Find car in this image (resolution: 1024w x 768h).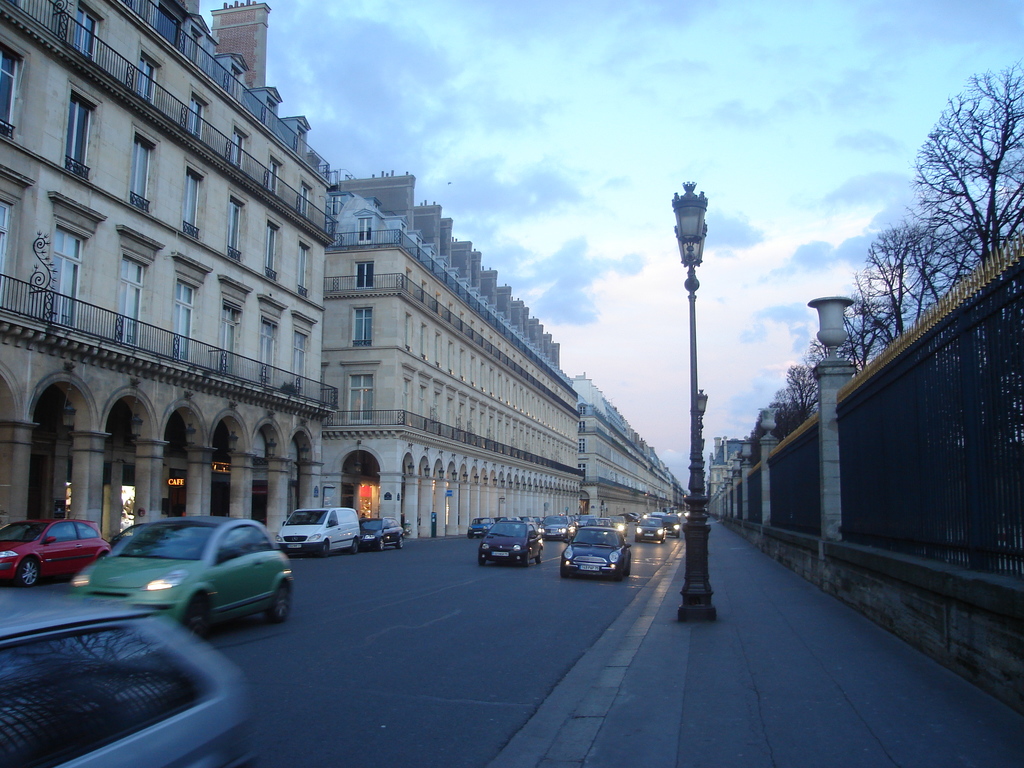
detection(477, 517, 543, 567).
